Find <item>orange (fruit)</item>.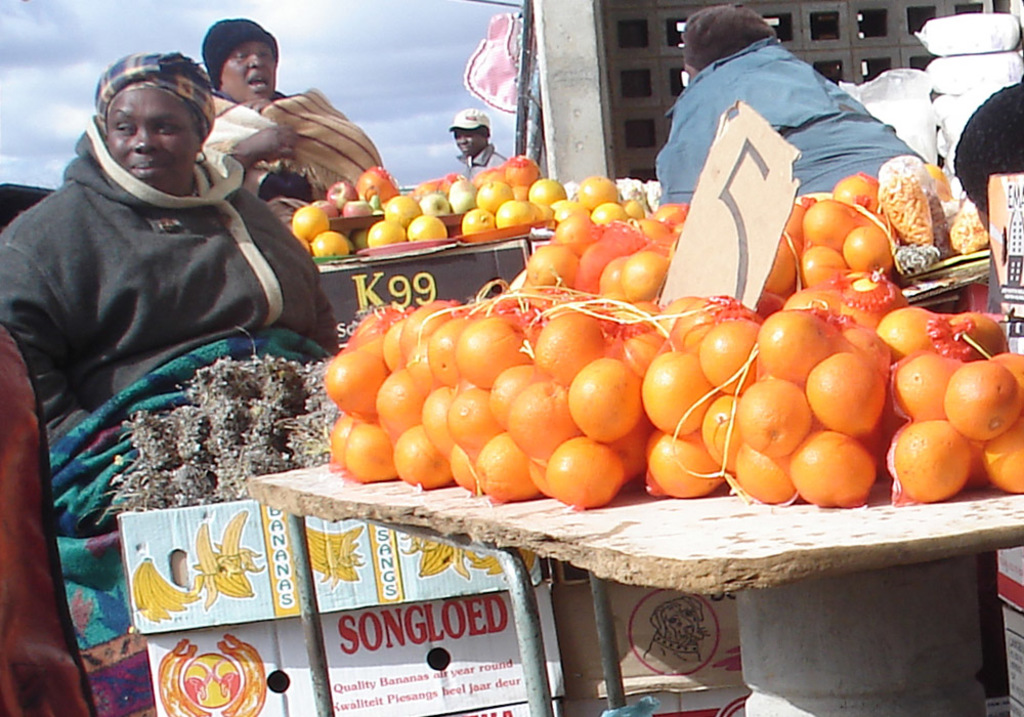
region(515, 385, 559, 448).
